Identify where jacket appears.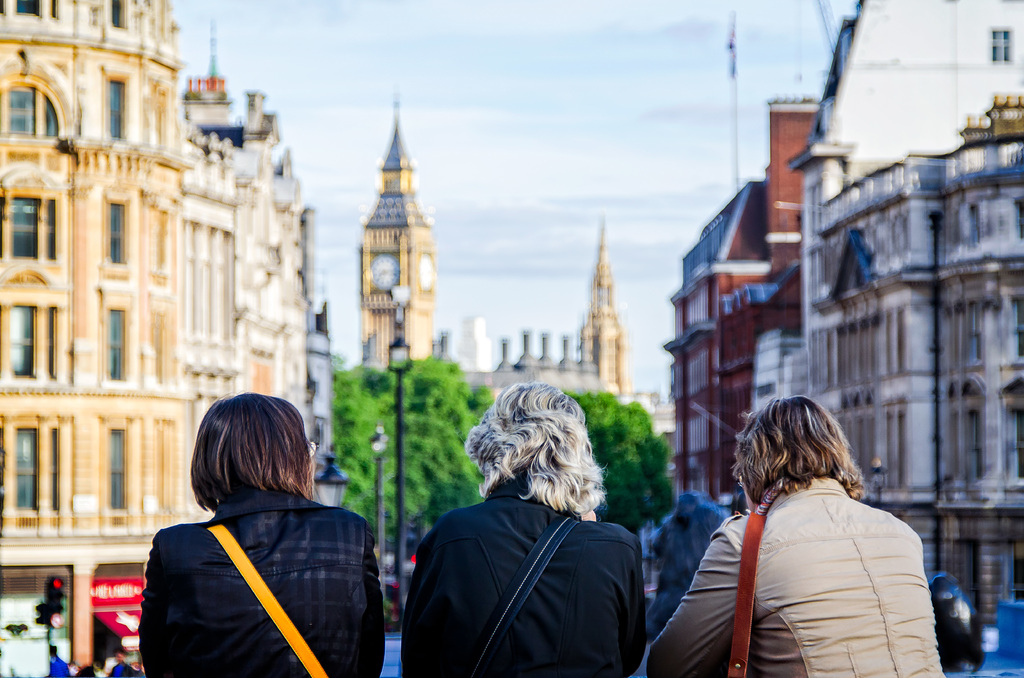
Appears at Rect(400, 476, 646, 677).
